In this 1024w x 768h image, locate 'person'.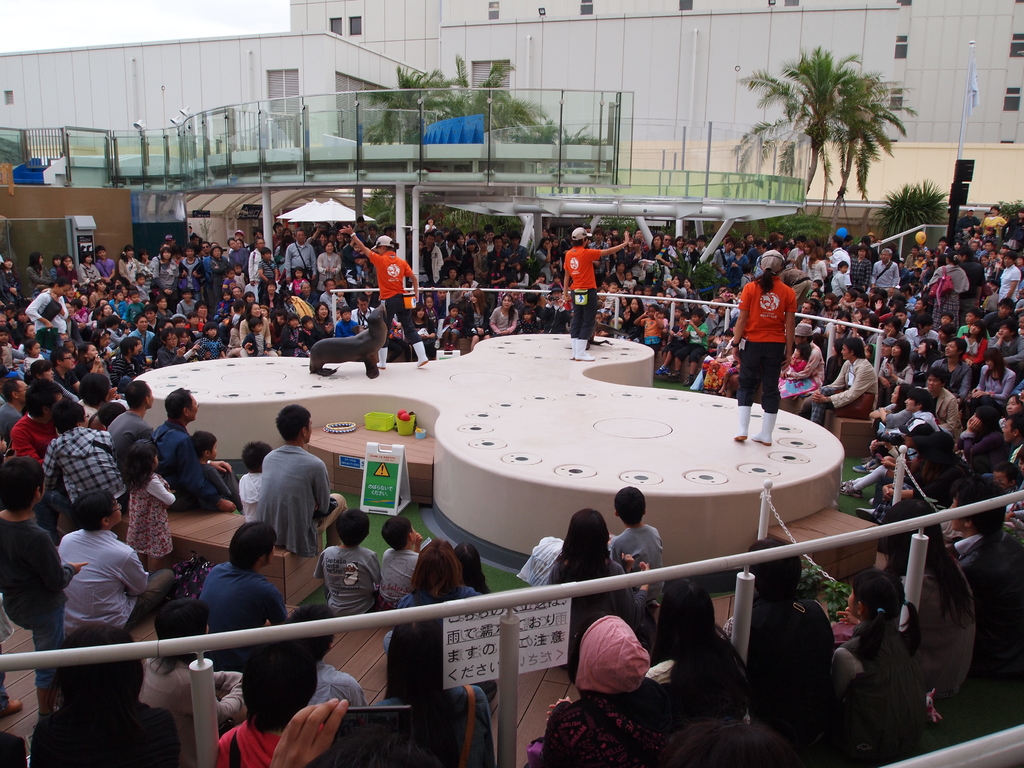
Bounding box: bbox=(801, 241, 815, 271).
